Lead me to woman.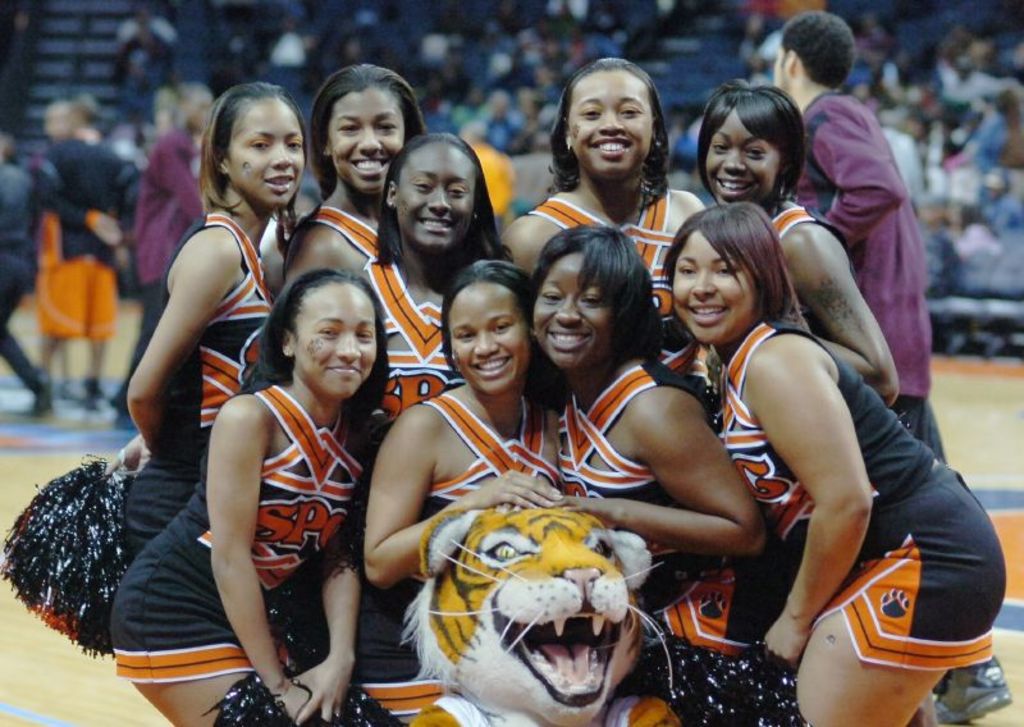
Lead to left=349, top=132, right=525, bottom=459.
